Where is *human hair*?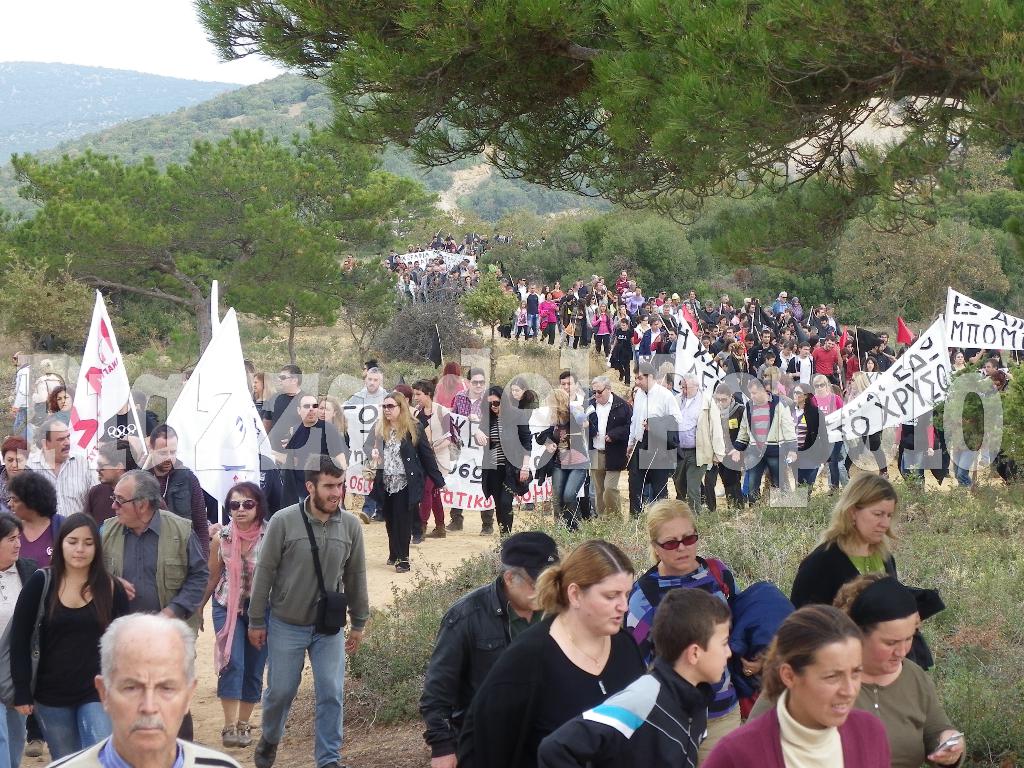
l=316, t=396, r=351, b=438.
